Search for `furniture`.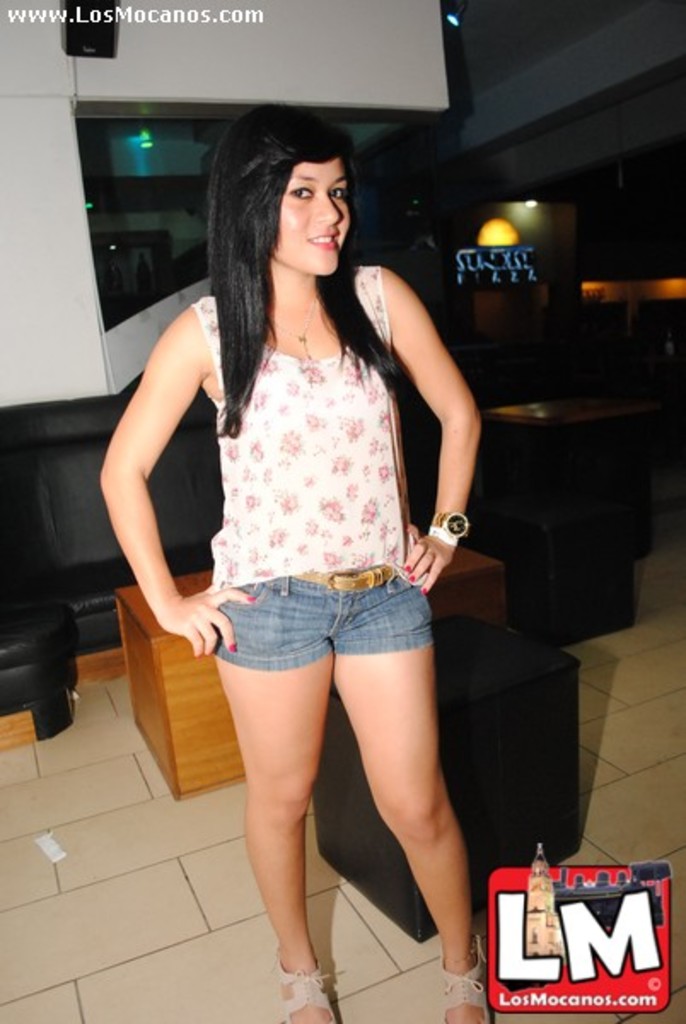
Found at (314,611,584,944).
